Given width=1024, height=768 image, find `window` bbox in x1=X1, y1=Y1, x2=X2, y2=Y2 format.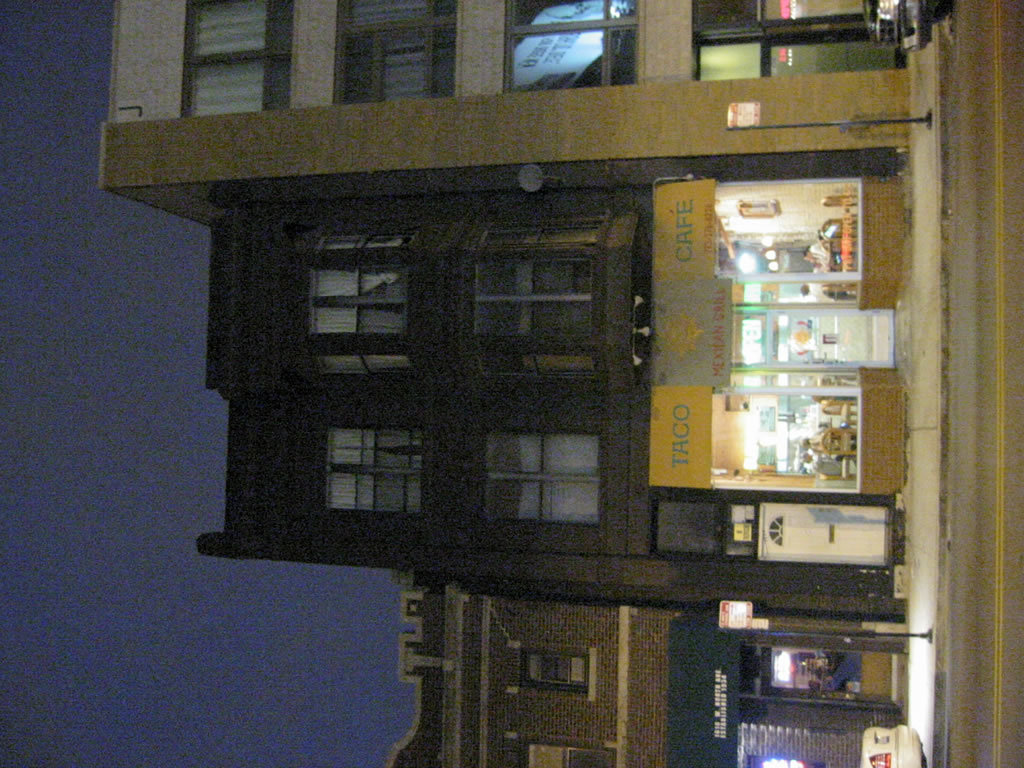
x1=183, y1=0, x2=289, y2=115.
